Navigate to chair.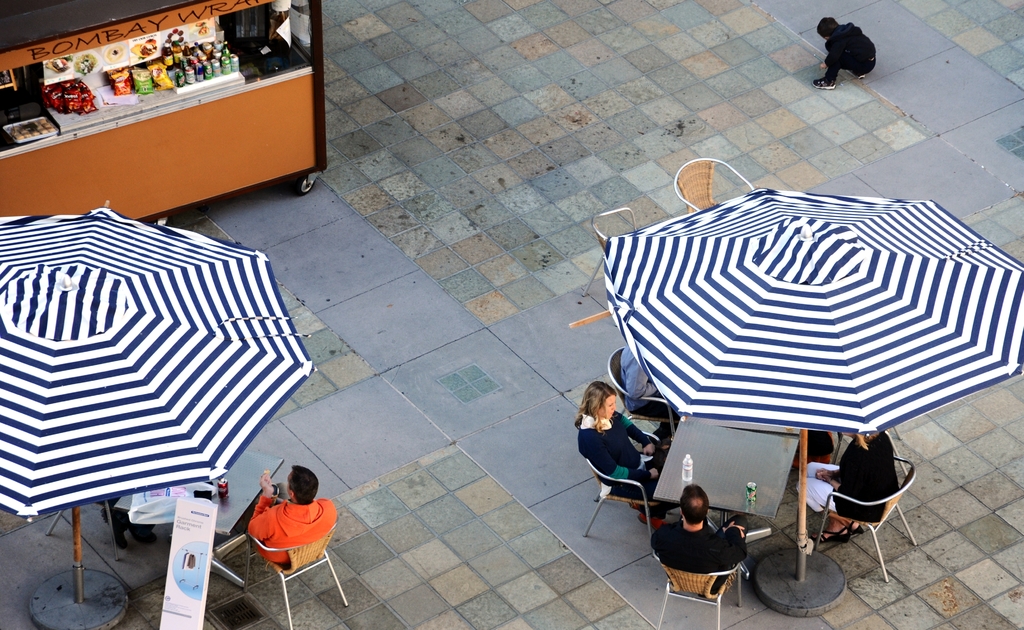
Navigation target: x1=653 y1=549 x2=746 y2=629.
